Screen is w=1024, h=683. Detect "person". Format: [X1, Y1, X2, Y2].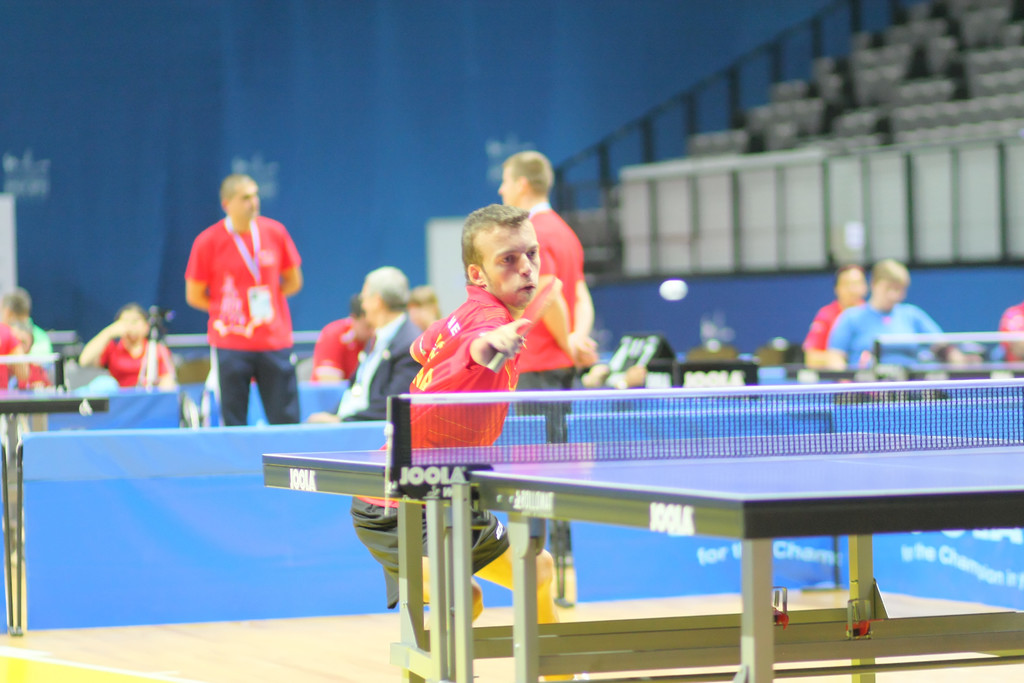
[0, 285, 54, 401].
